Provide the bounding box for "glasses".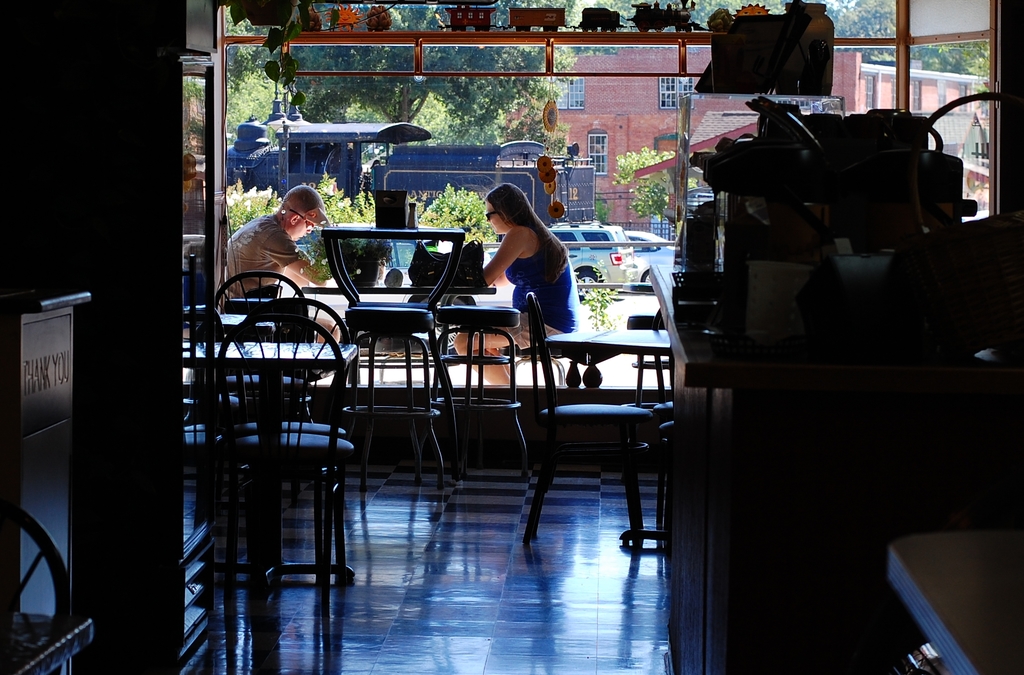
<region>289, 210, 310, 223</region>.
